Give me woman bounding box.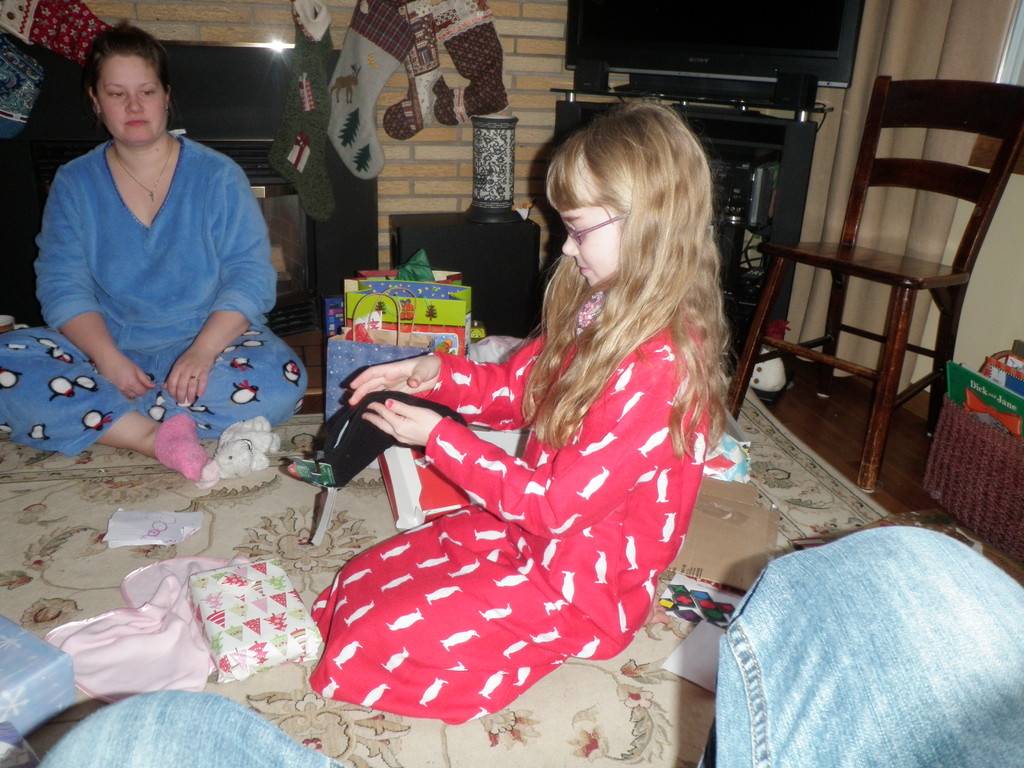
x1=22 y1=29 x2=287 y2=472.
